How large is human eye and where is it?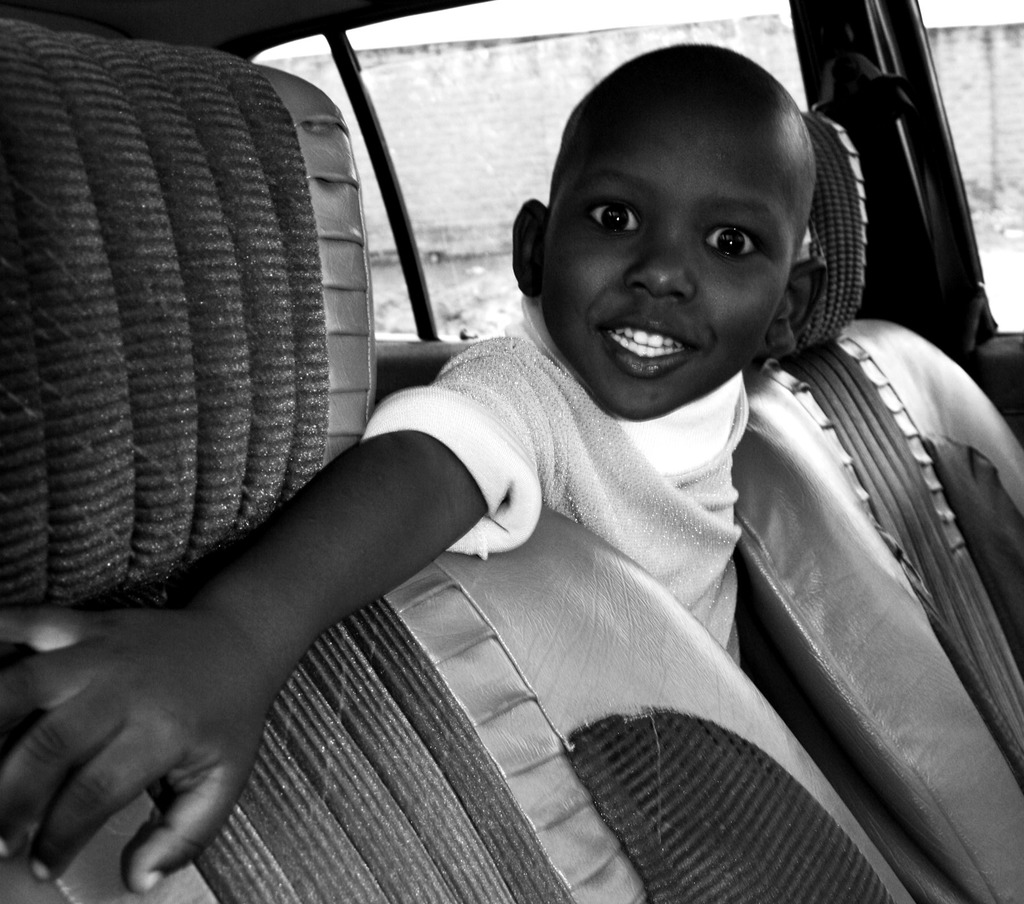
Bounding box: box=[589, 193, 644, 235].
